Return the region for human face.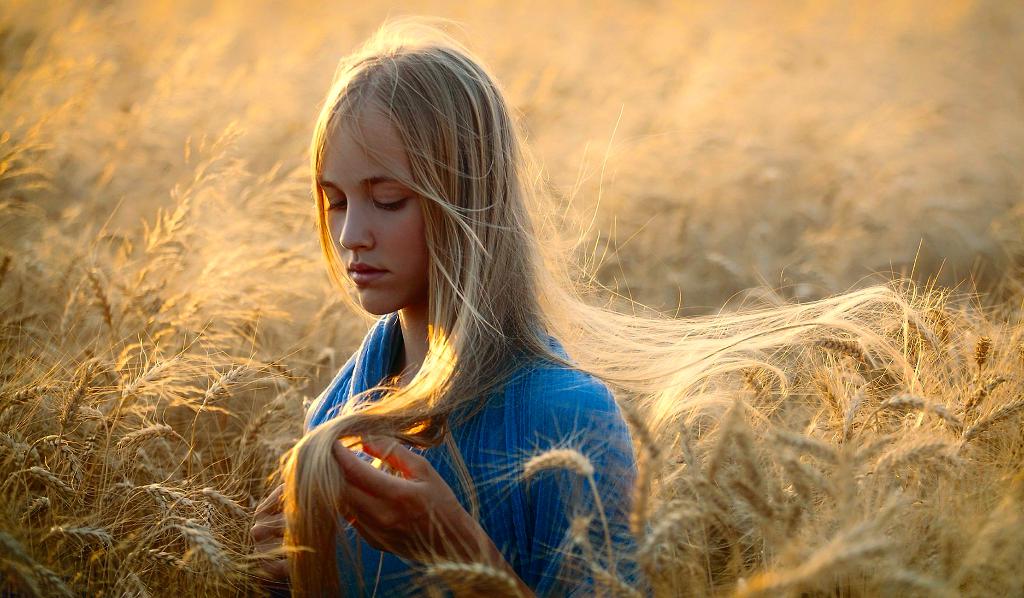
rect(318, 111, 433, 322).
